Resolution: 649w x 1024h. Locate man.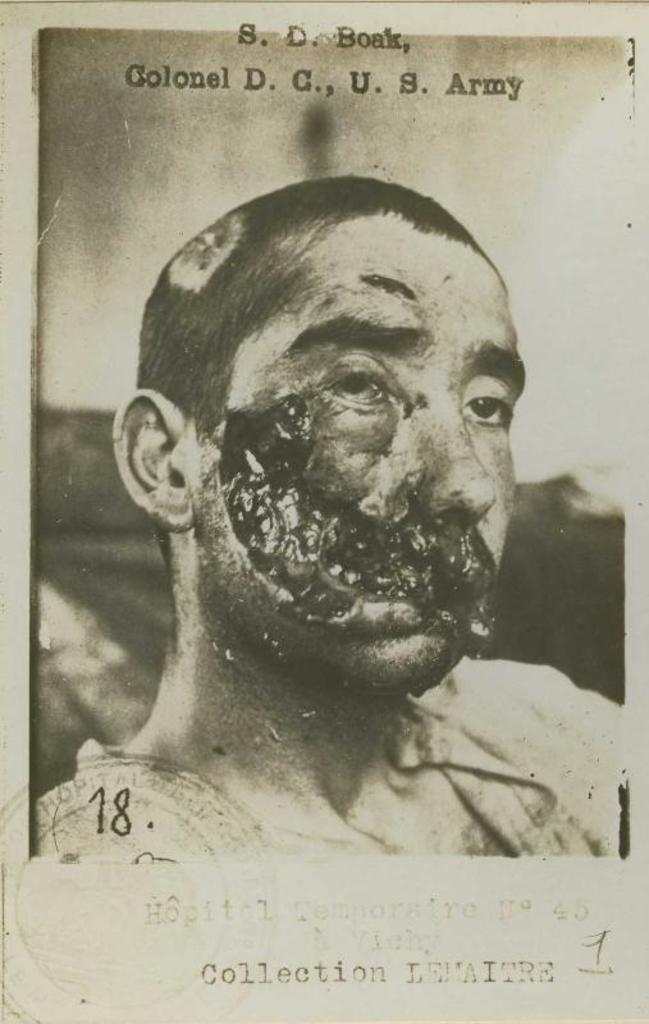
{"left": 27, "top": 172, "right": 623, "bottom": 858}.
